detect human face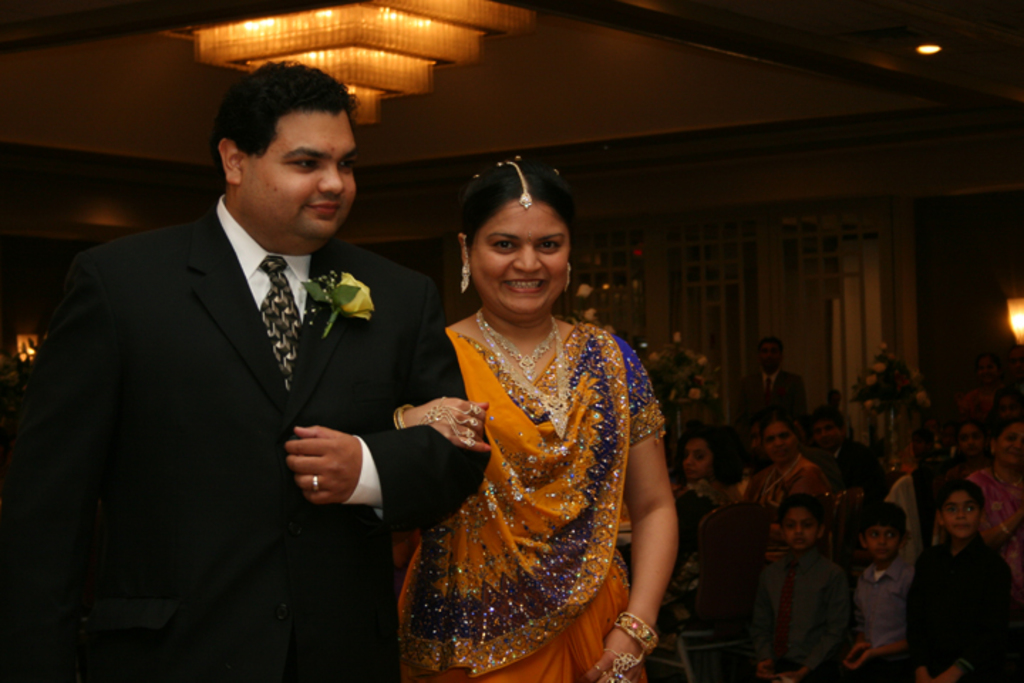
Rect(960, 424, 986, 460)
